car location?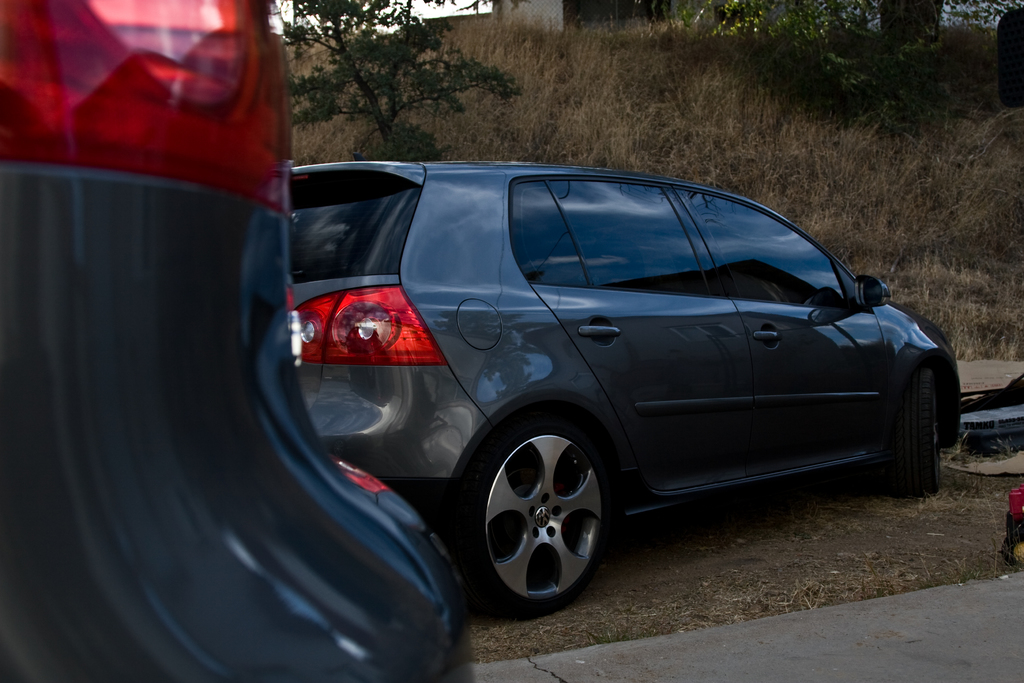
pyautogui.locateOnScreen(287, 155, 958, 614)
